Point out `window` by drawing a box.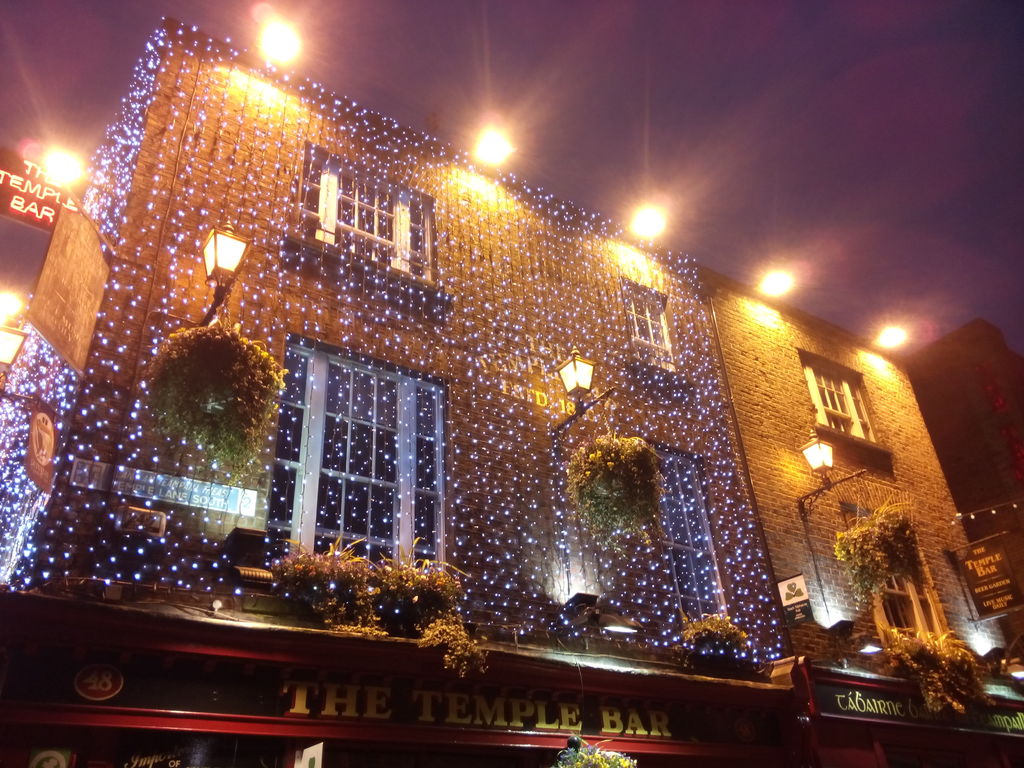
crop(799, 344, 897, 461).
